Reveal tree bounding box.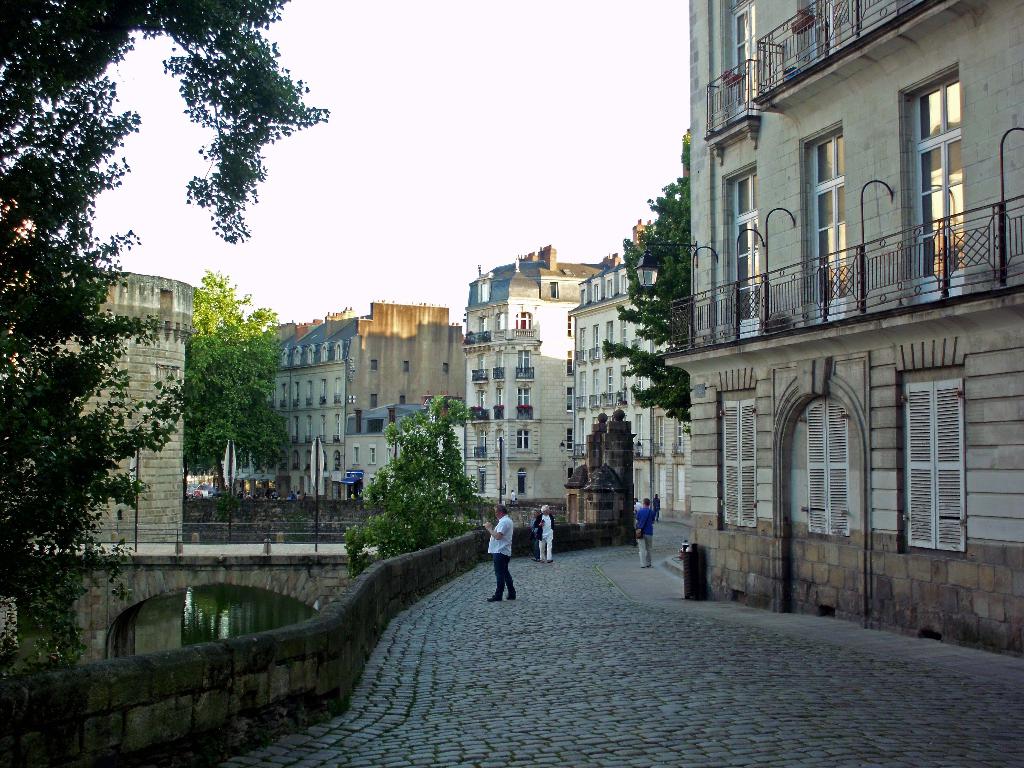
Revealed: 179, 268, 291, 518.
